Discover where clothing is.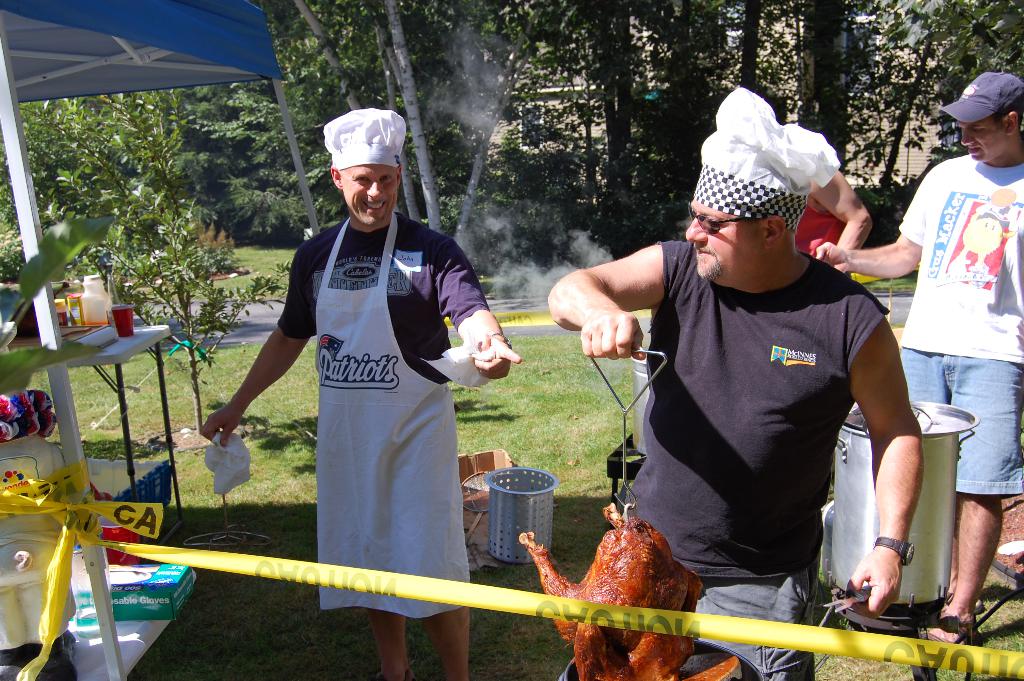
Discovered at select_region(621, 241, 884, 680).
